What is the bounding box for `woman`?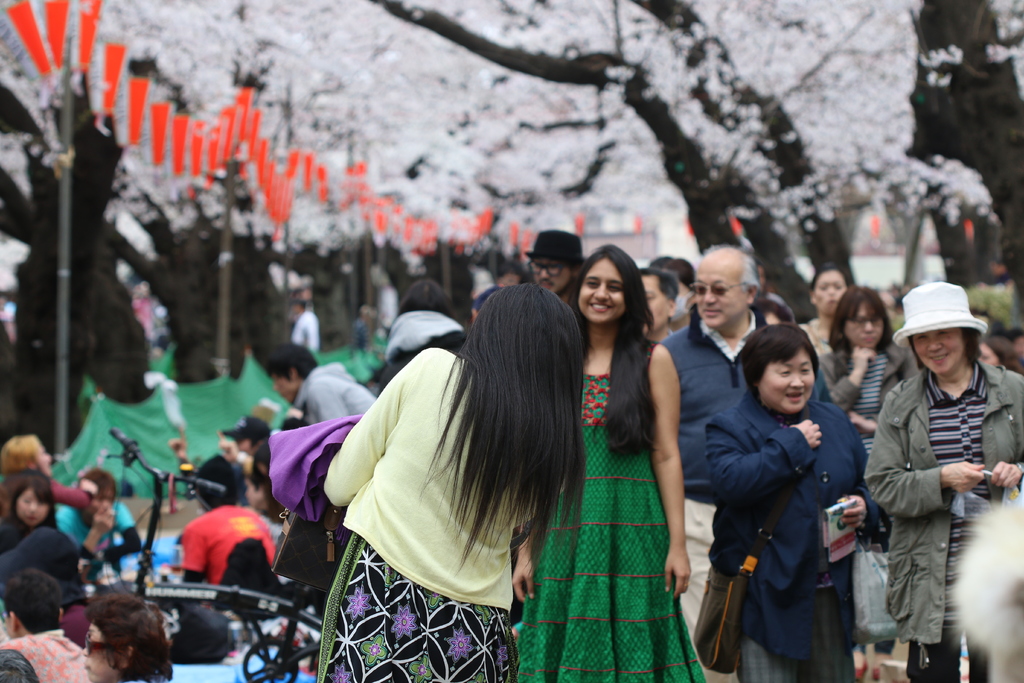
{"x1": 321, "y1": 284, "x2": 588, "y2": 682}.
